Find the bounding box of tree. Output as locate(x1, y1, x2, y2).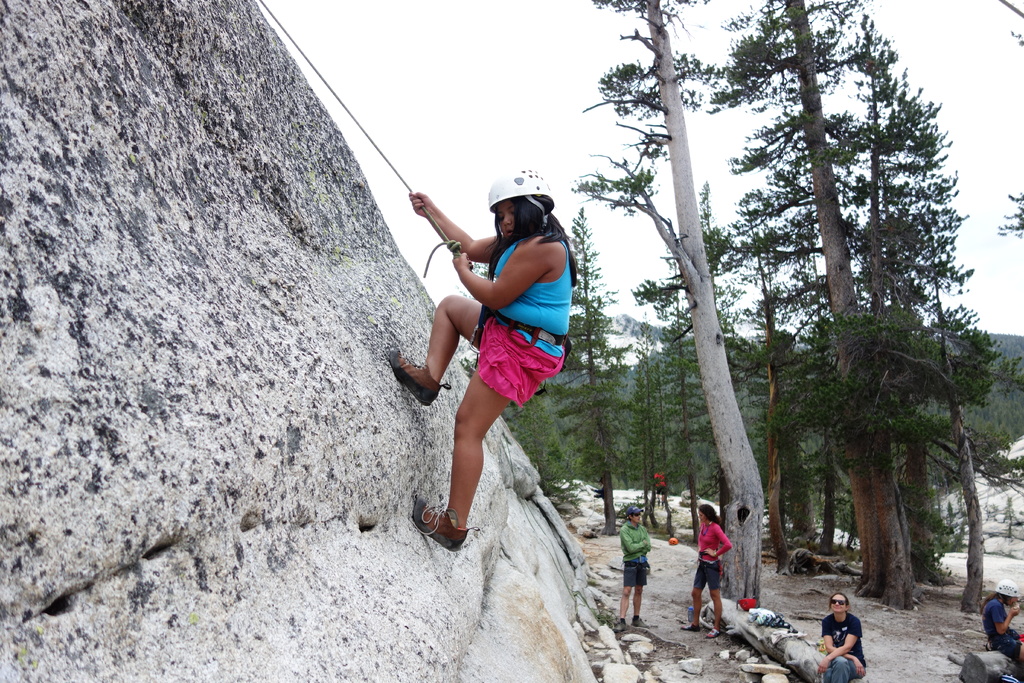
locate(619, 307, 674, 520).
